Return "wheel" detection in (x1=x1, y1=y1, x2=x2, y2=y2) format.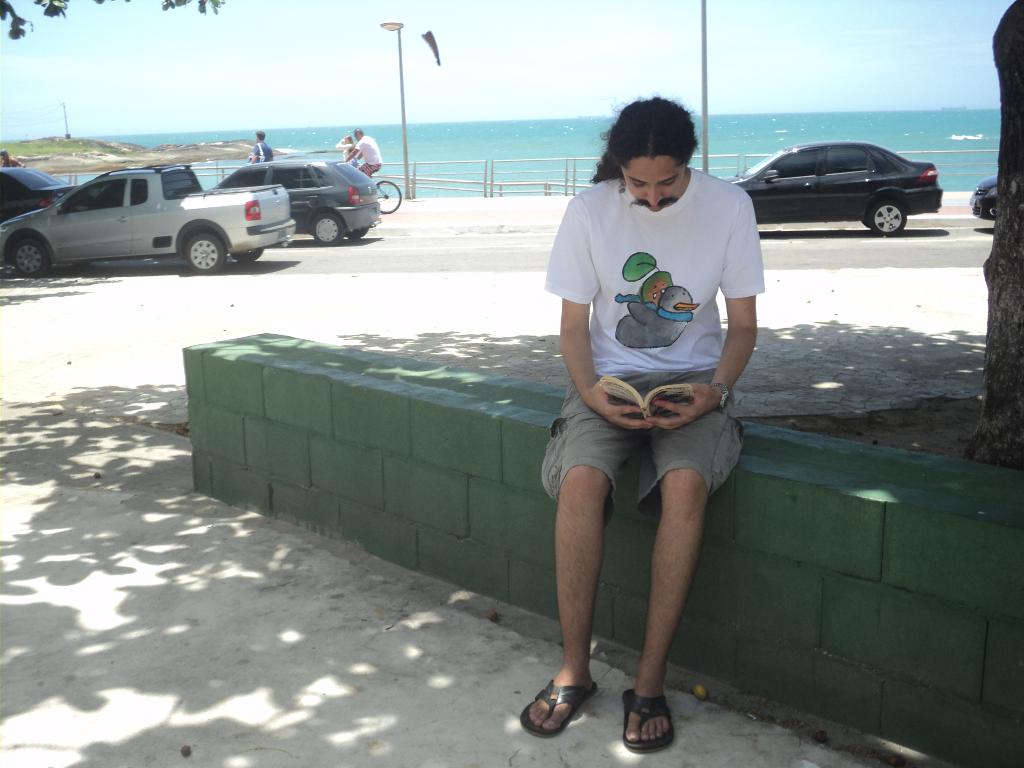
(x1=308, y1=207, x2=346, y2=246).
